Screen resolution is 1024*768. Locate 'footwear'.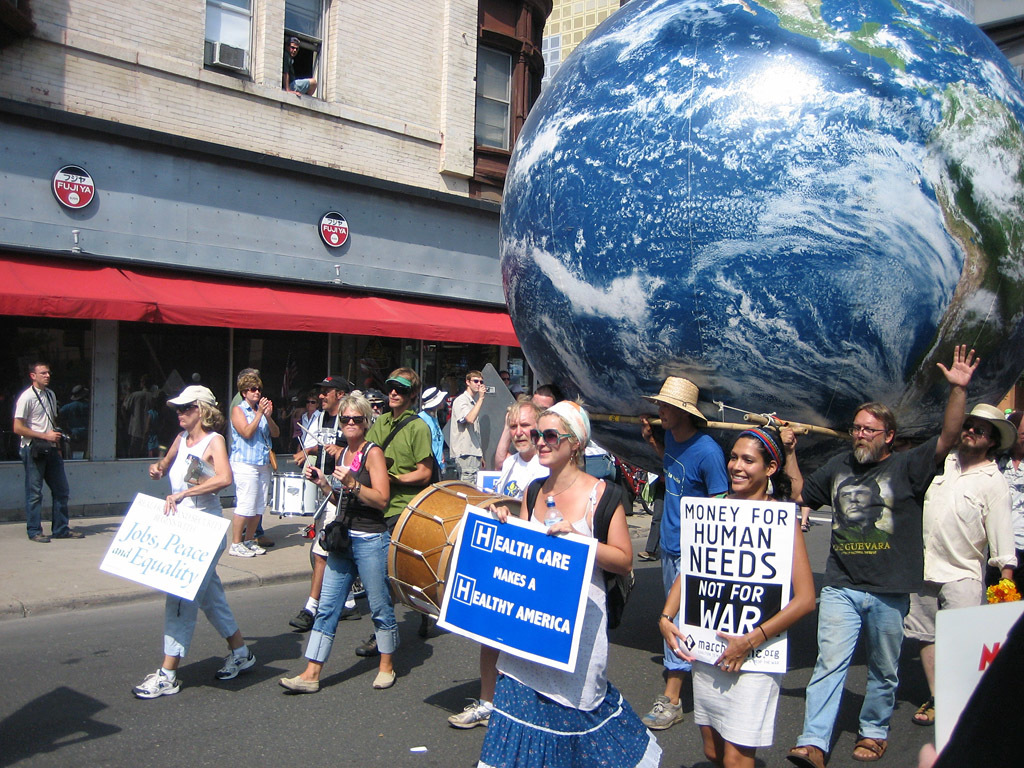
{"x1": 638, "y1": 544, "x2": 661, "y2": 563}.
